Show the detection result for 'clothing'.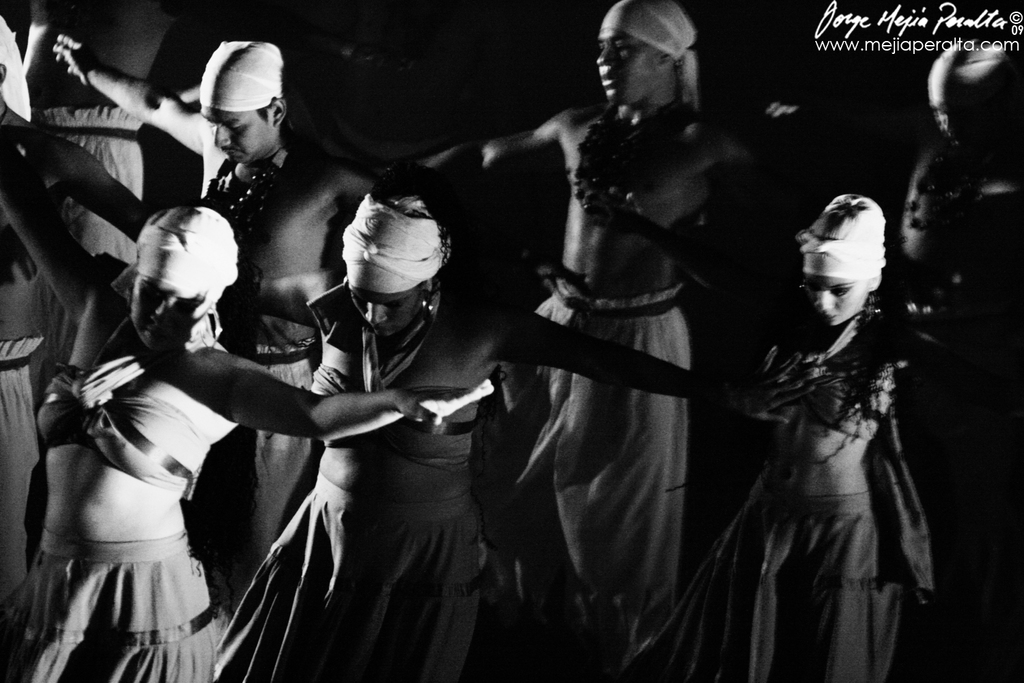
rect(0, 336, 48, 599).
